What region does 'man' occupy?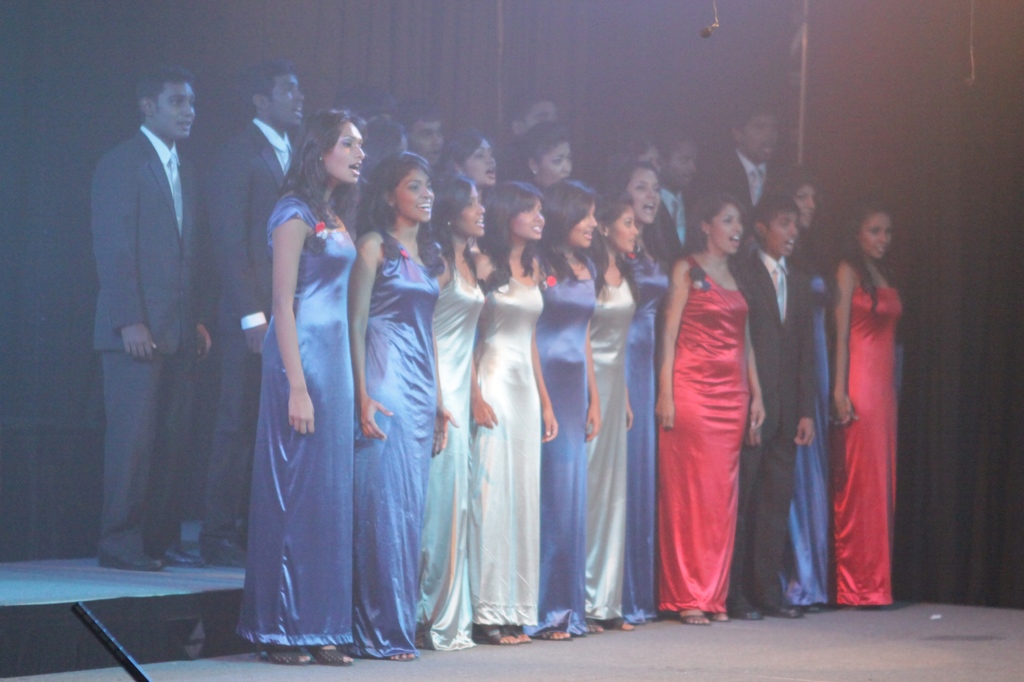
bbox=(648, 138, 714, 246).
